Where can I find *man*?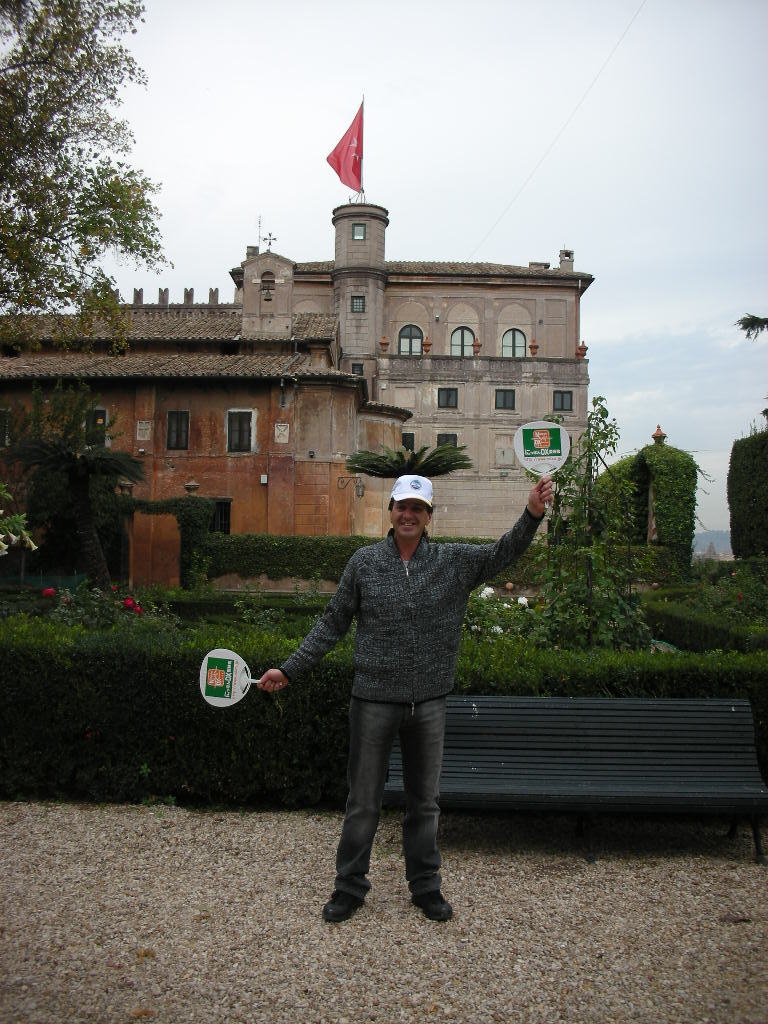
You can find it at Rect(253, 462, 545, 919).
